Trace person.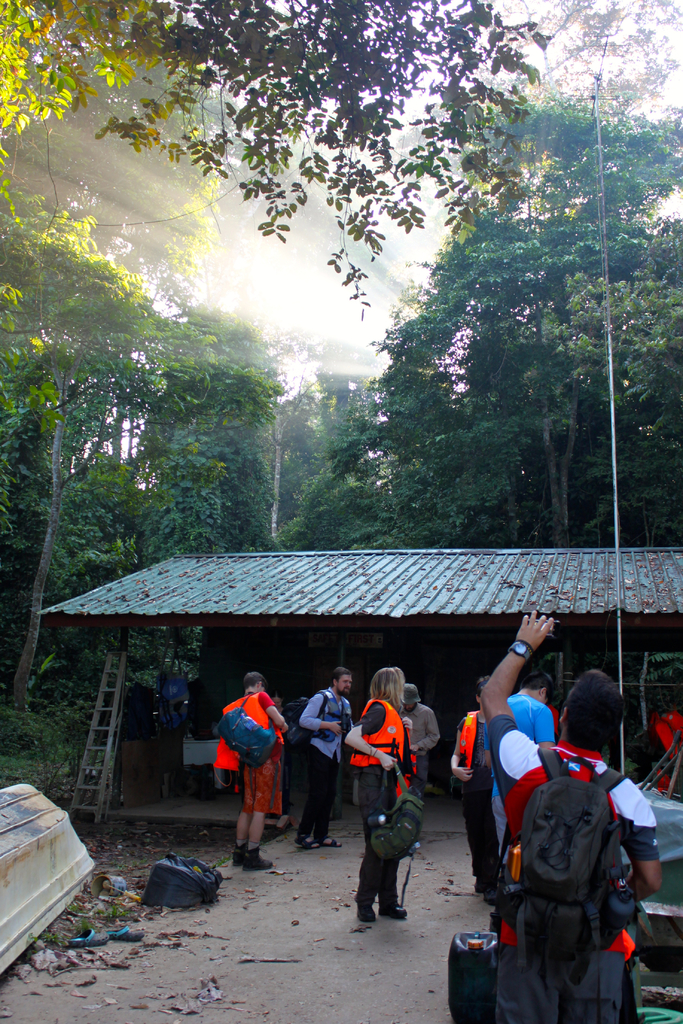
Traced to rect(400, 675, 439, 849).
